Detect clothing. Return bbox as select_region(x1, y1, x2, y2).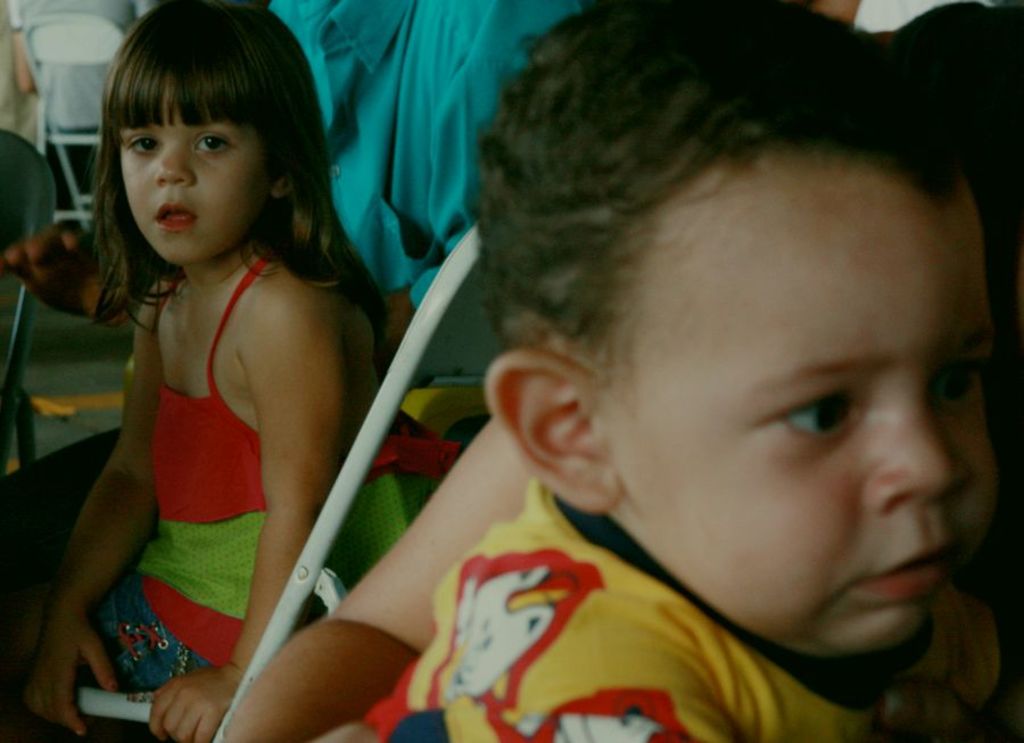
select_region(369, 473, 1023, 742).
